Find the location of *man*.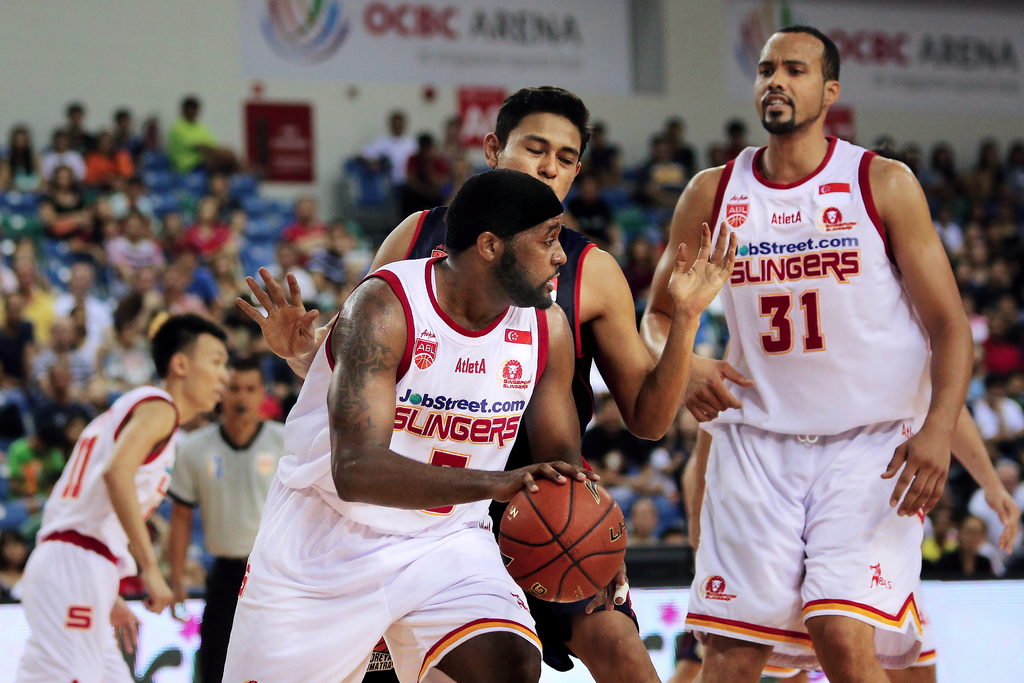
Location: BBox(165, 353, 292, 682).
